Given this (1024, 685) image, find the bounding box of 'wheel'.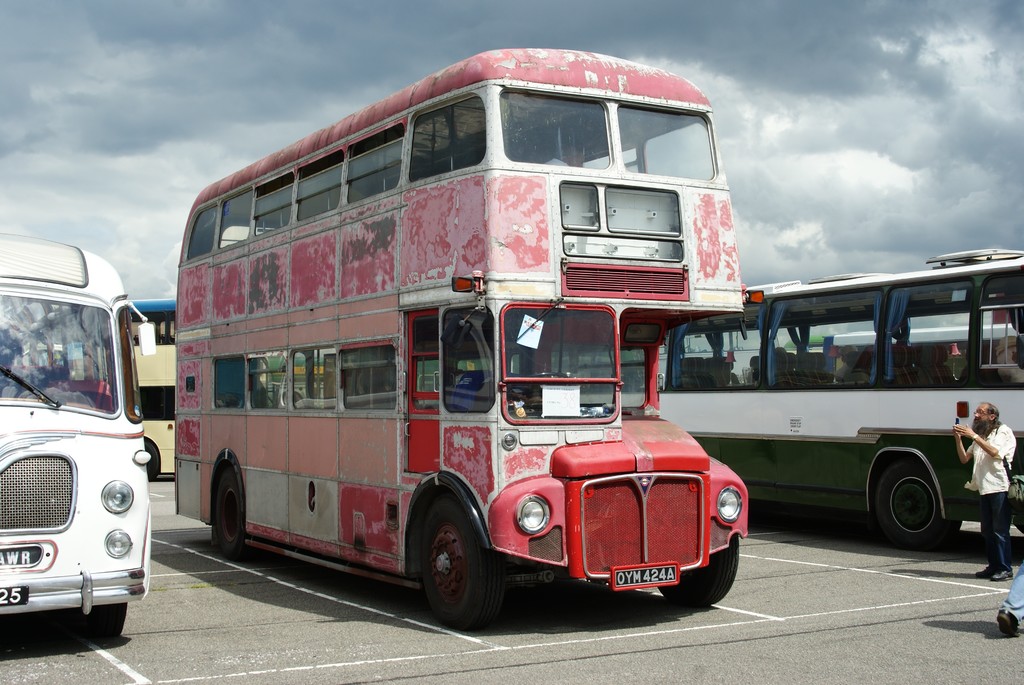
x1=875, y1=455, x2=960, y2=553.
